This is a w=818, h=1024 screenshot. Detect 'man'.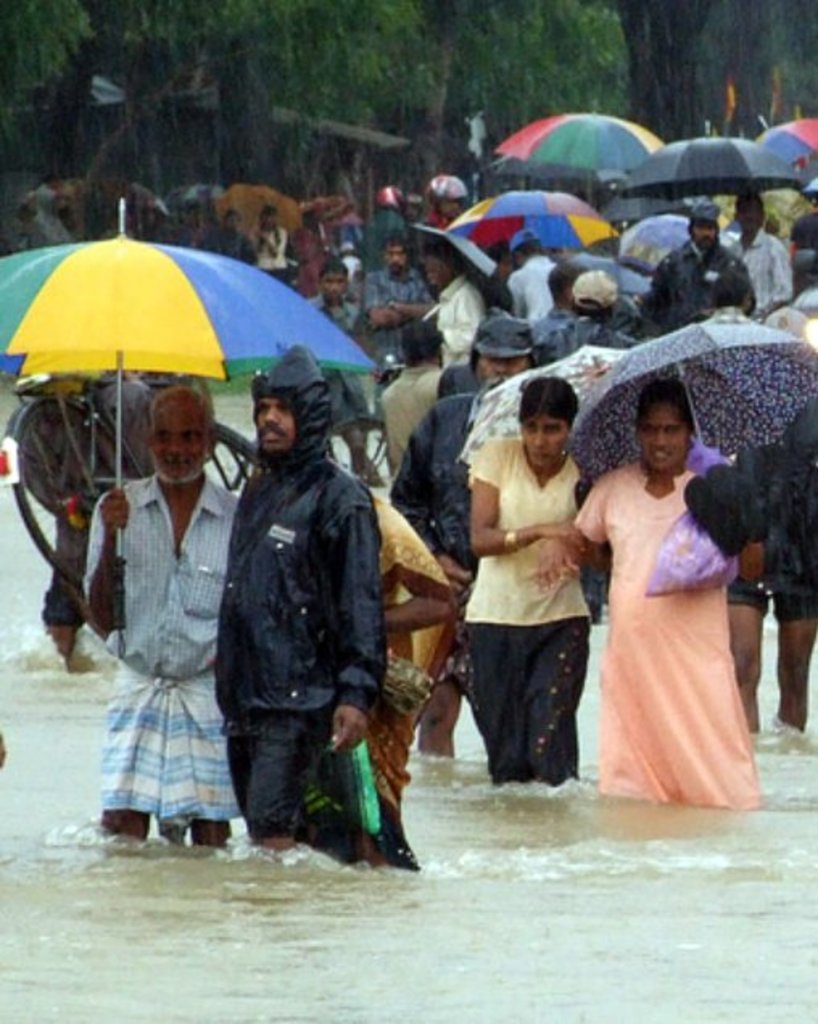
[x1=395, y1=308, x2=547, y2=742].
